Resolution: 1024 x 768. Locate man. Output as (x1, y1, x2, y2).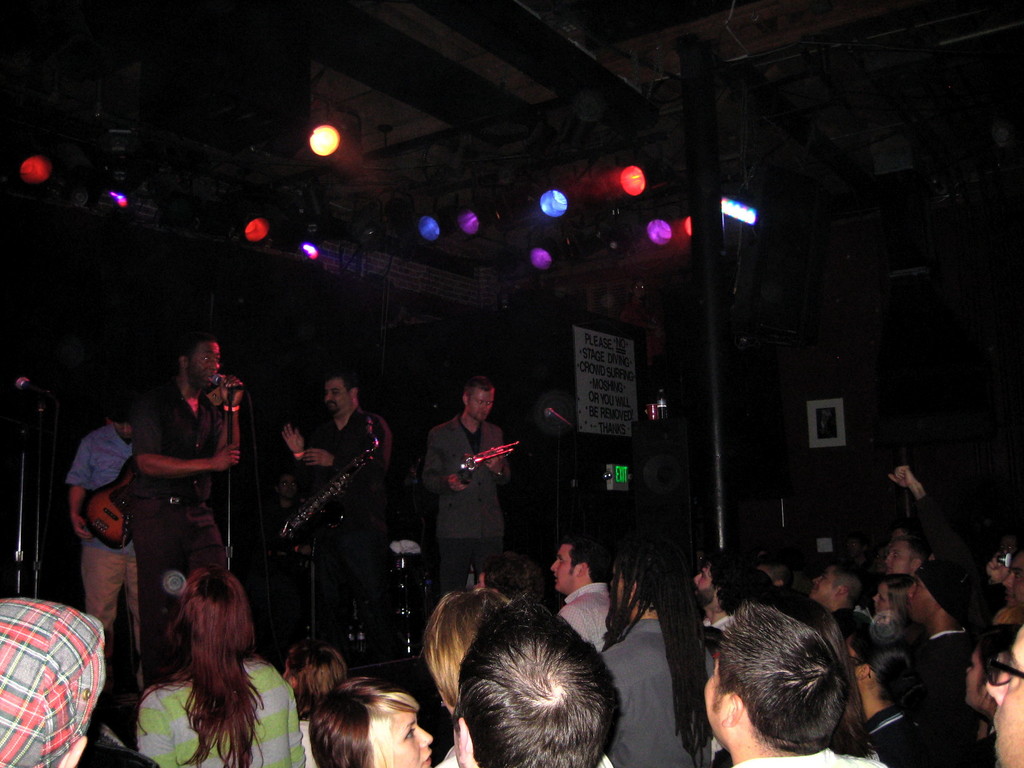
(281, 373, 405, 632).
